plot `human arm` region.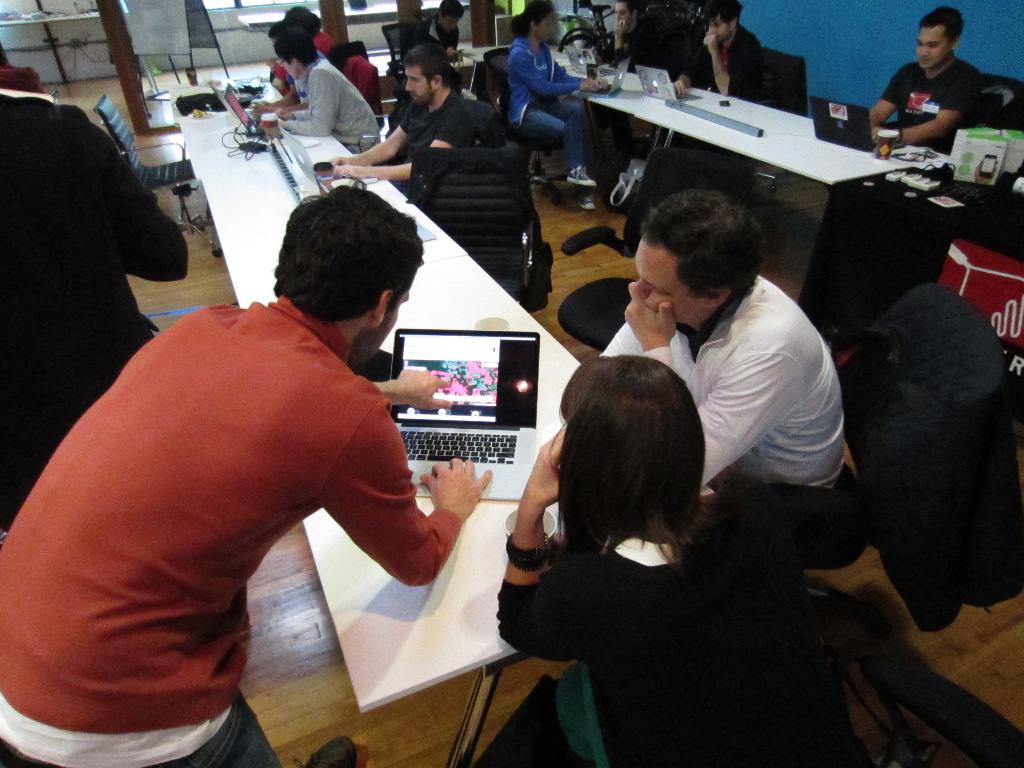
Plotted at box=[324, 114, 409, 164].
